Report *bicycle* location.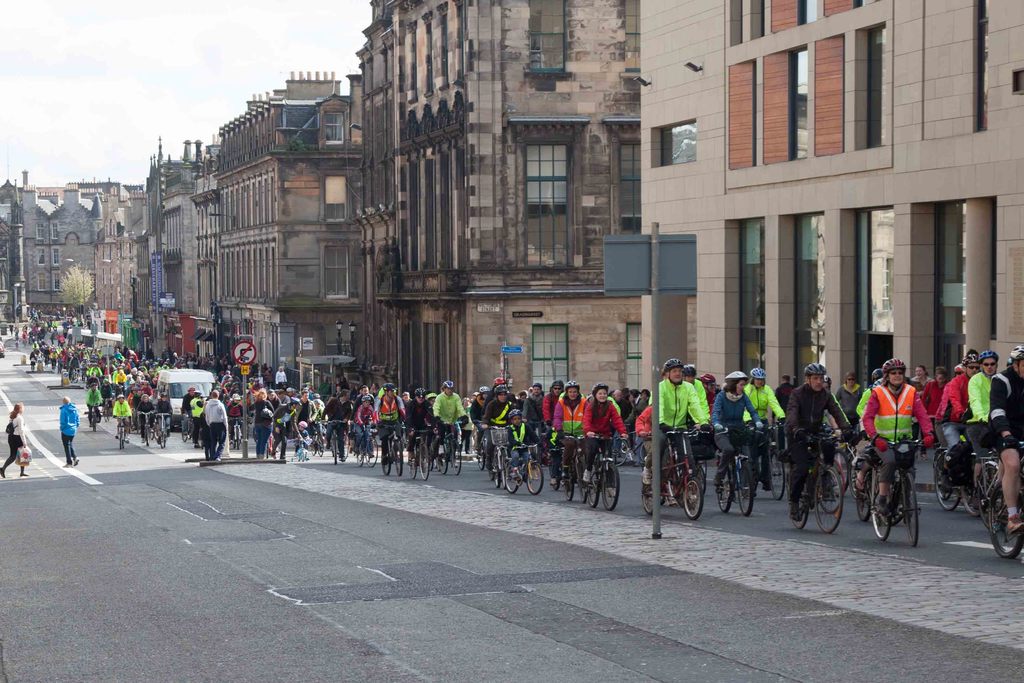
Report: bbox(429, 420, 461, 478).
